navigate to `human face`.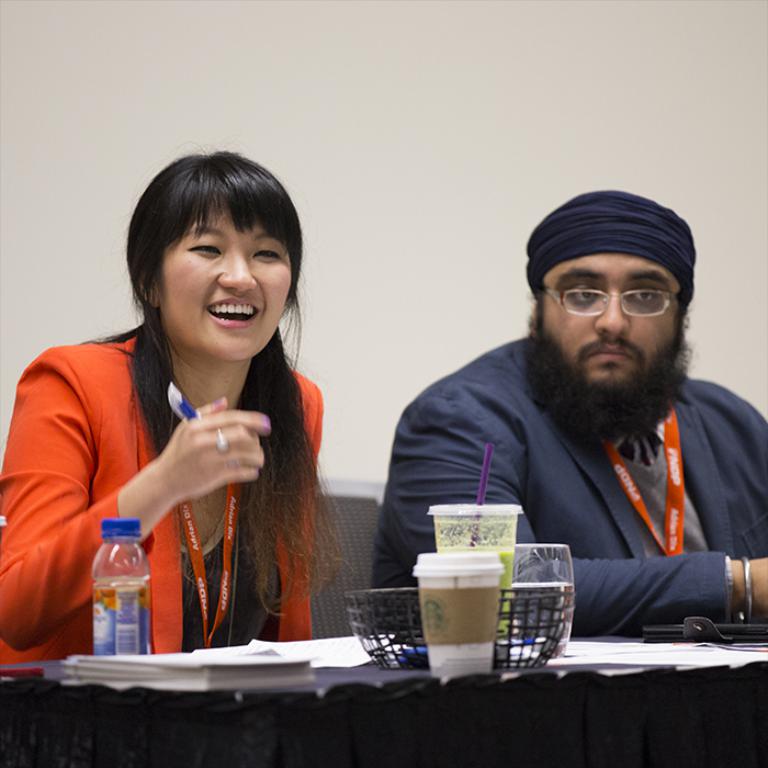
Navigation target: select_region(528, 251, 684, 396).
